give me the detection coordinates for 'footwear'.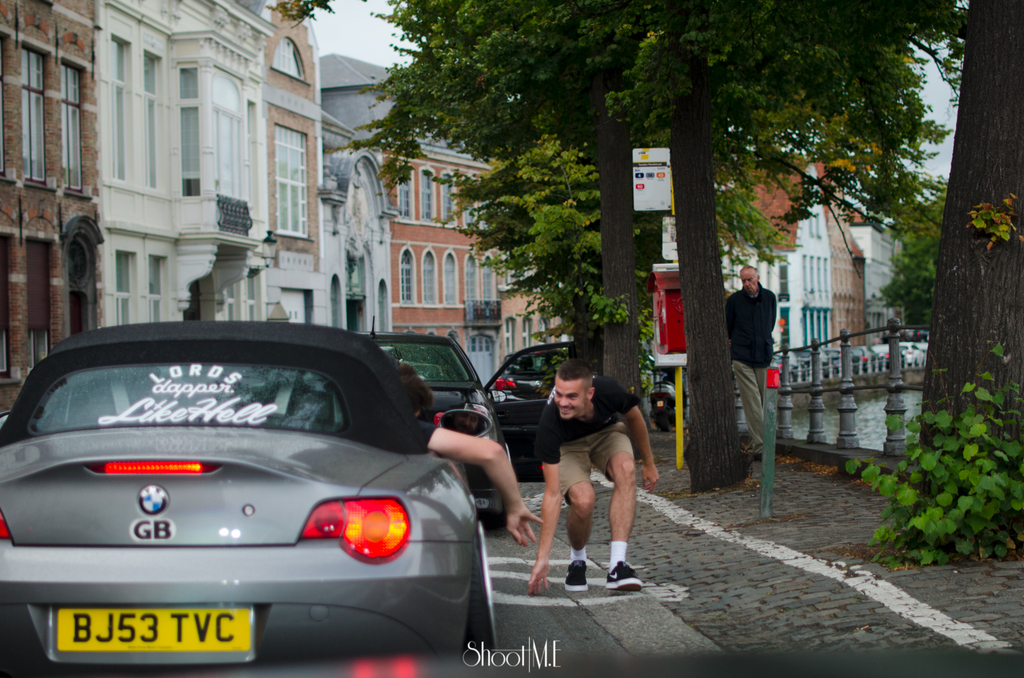
pyautogui.locateOnScreen(564, 557, 592, 591).
